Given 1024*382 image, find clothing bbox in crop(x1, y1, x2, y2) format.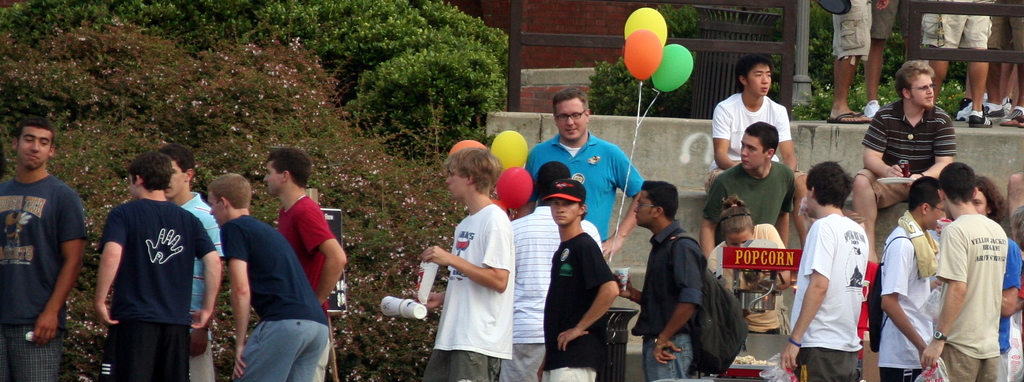
crop(822, 0, 911, 61).
